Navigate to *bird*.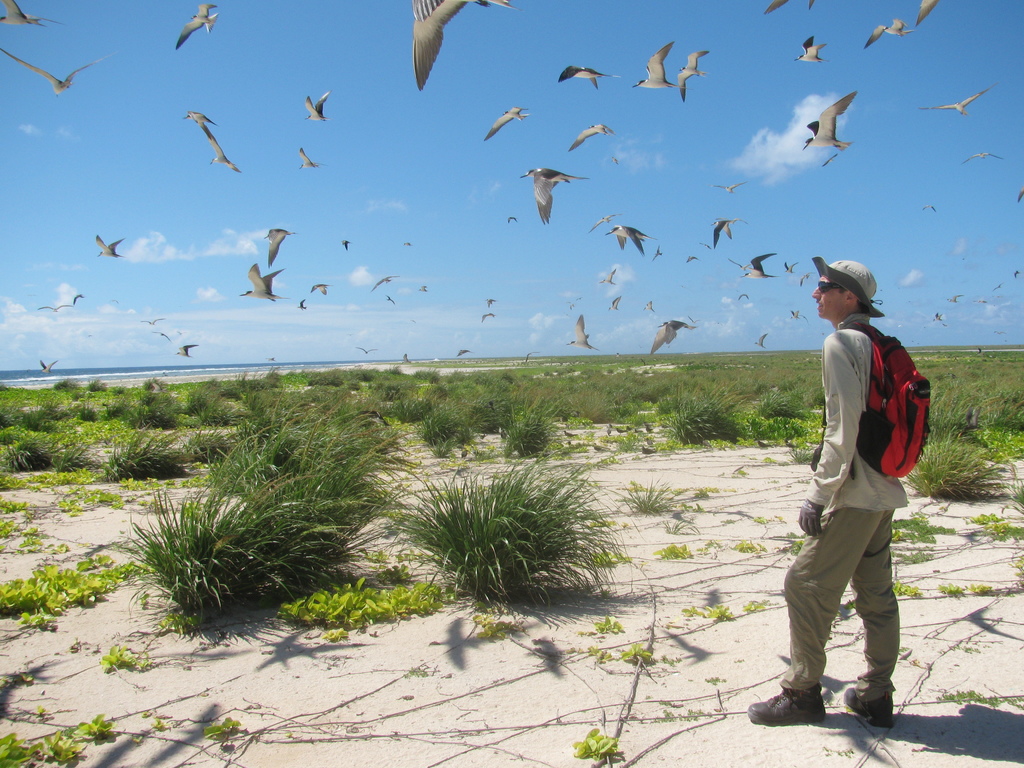
Navigation target: bbox(604, 221, 657, 256).
